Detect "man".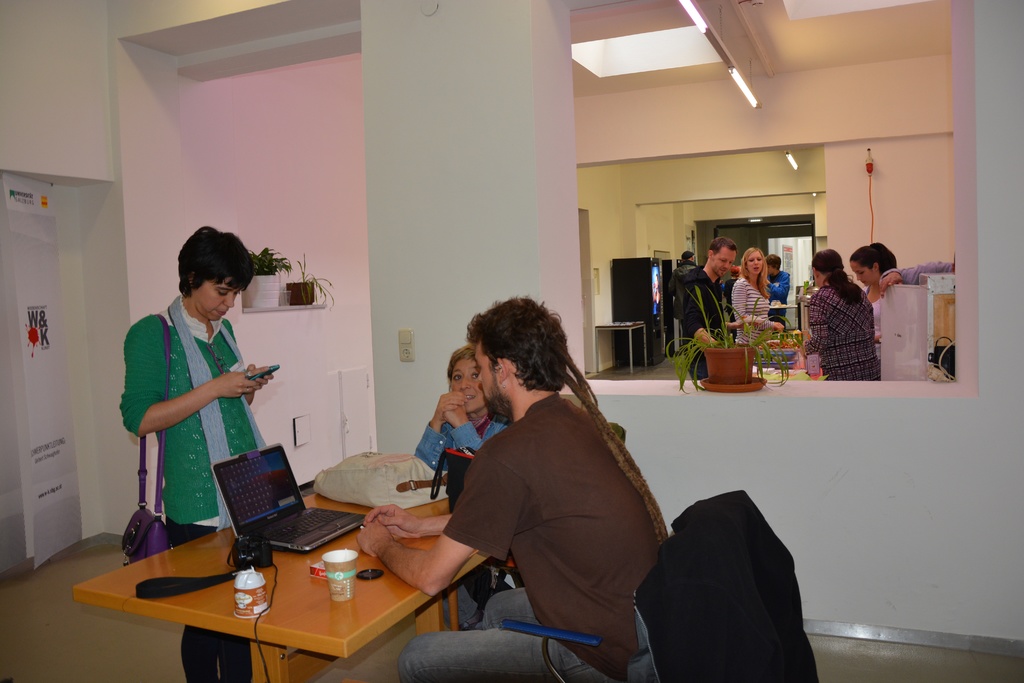
Detected at <box>683,235,738,378</box>.
